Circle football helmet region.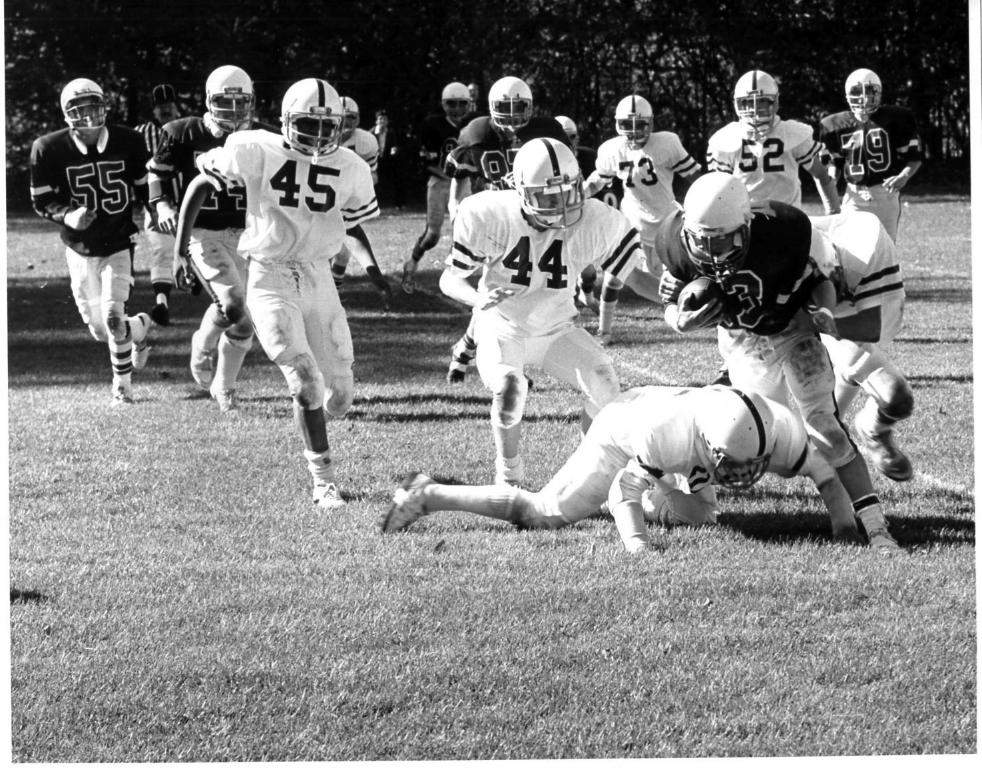
Region: 202 63 256 134.
